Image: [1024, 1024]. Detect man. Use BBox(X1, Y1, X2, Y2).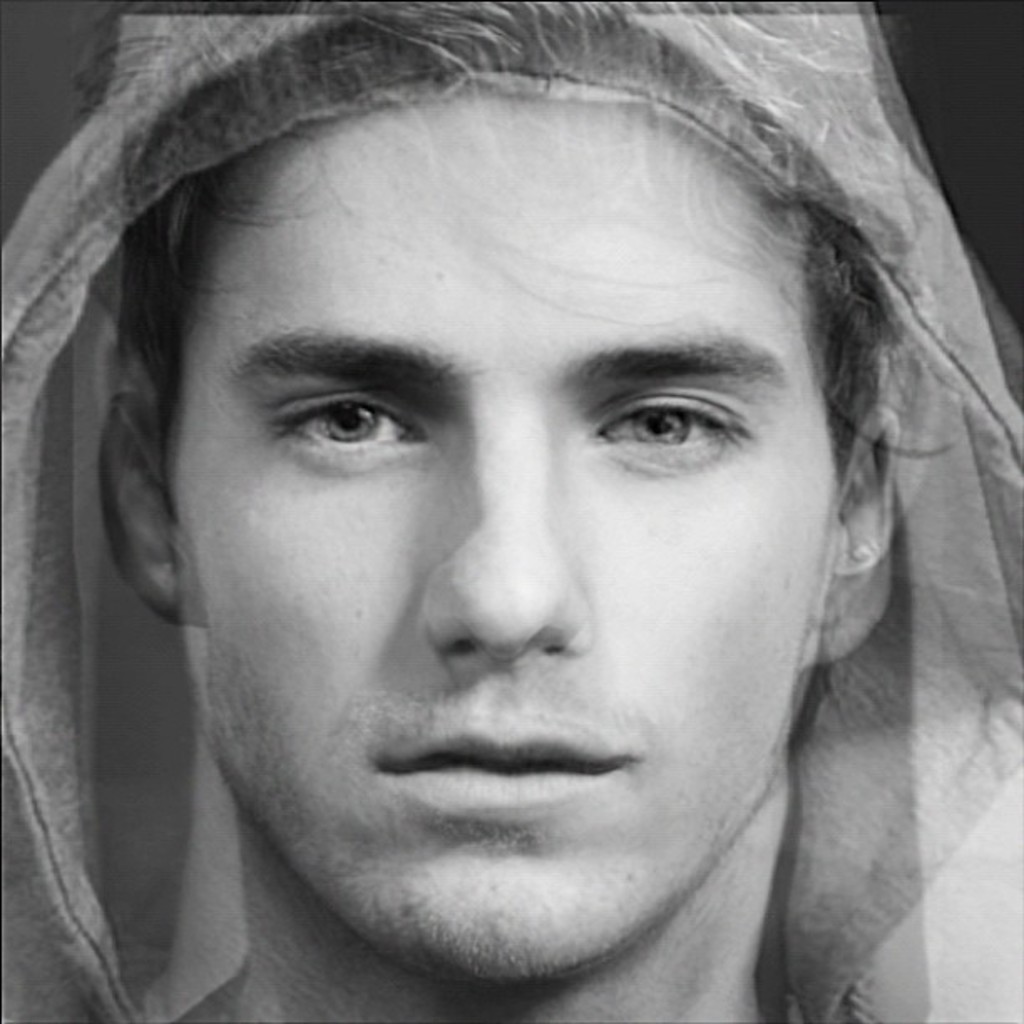
BBox(0, 0, 1023, 1023).
